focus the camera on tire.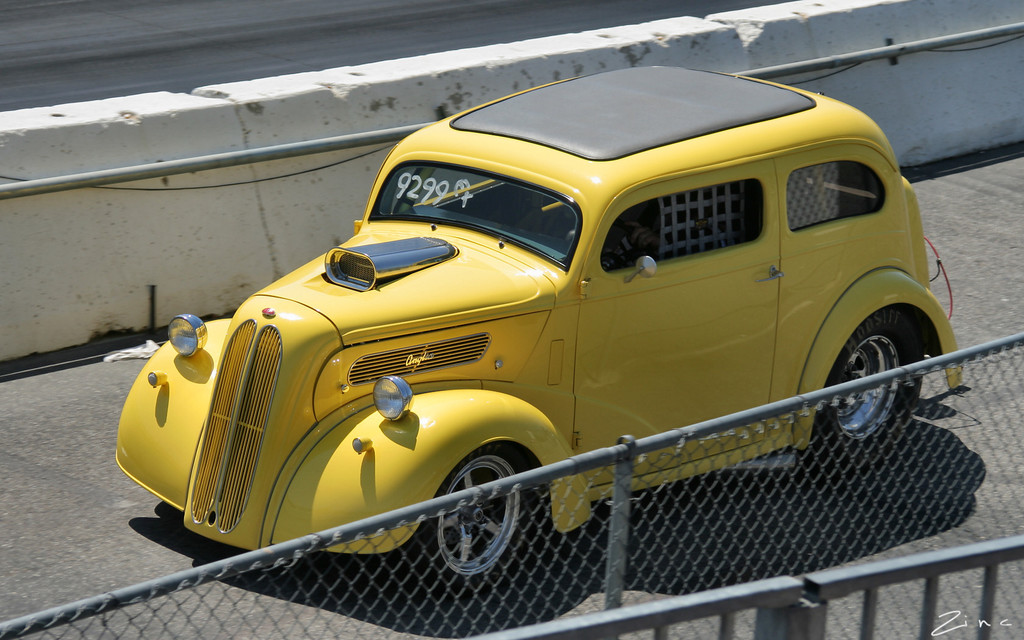
Focus region: box=[821, 317, 918, 454].
